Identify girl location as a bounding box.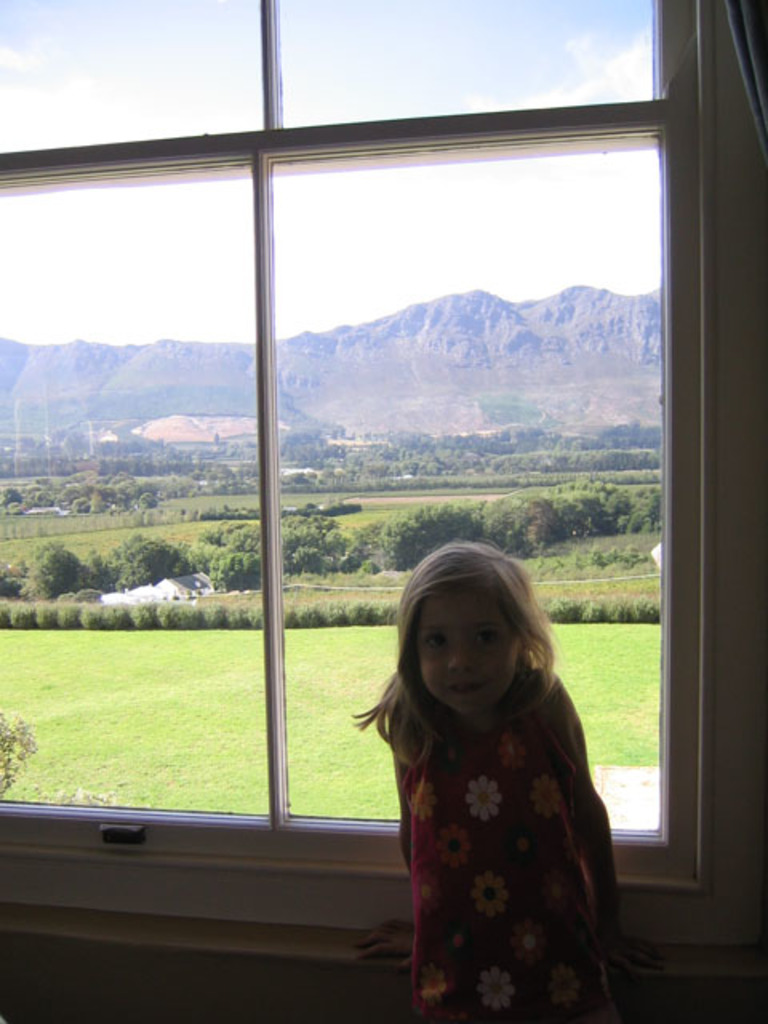
select_region(338, 544, 638, 1022).
